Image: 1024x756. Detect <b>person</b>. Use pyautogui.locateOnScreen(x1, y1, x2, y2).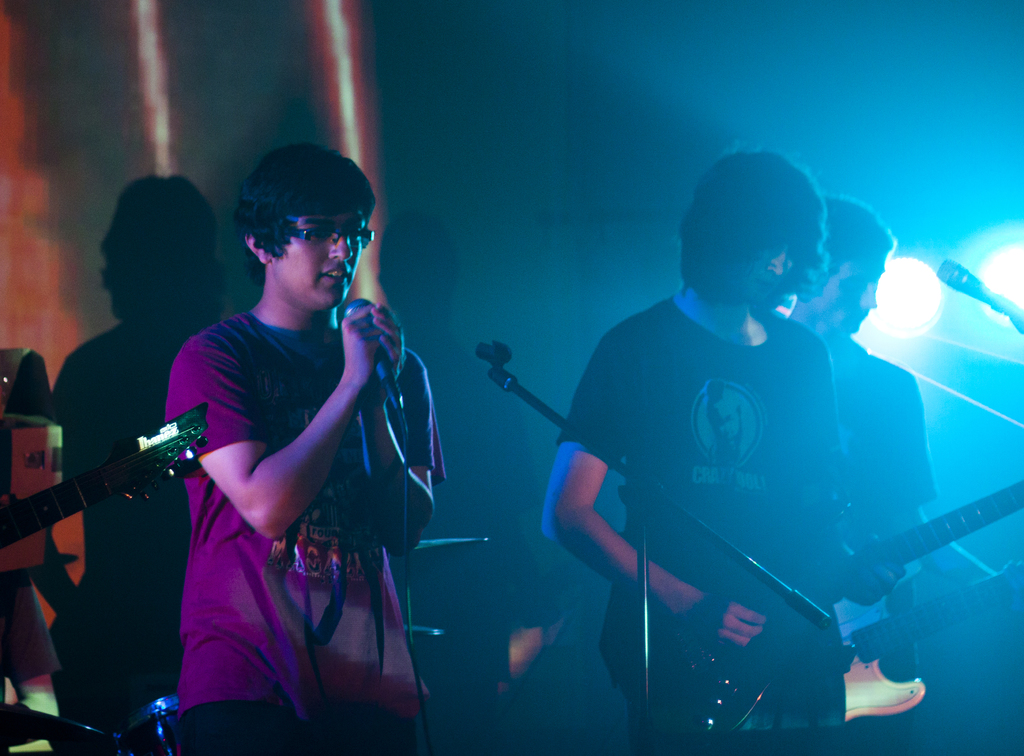
pyautogui.locateOnScreen(161, 142, 447, 755).
